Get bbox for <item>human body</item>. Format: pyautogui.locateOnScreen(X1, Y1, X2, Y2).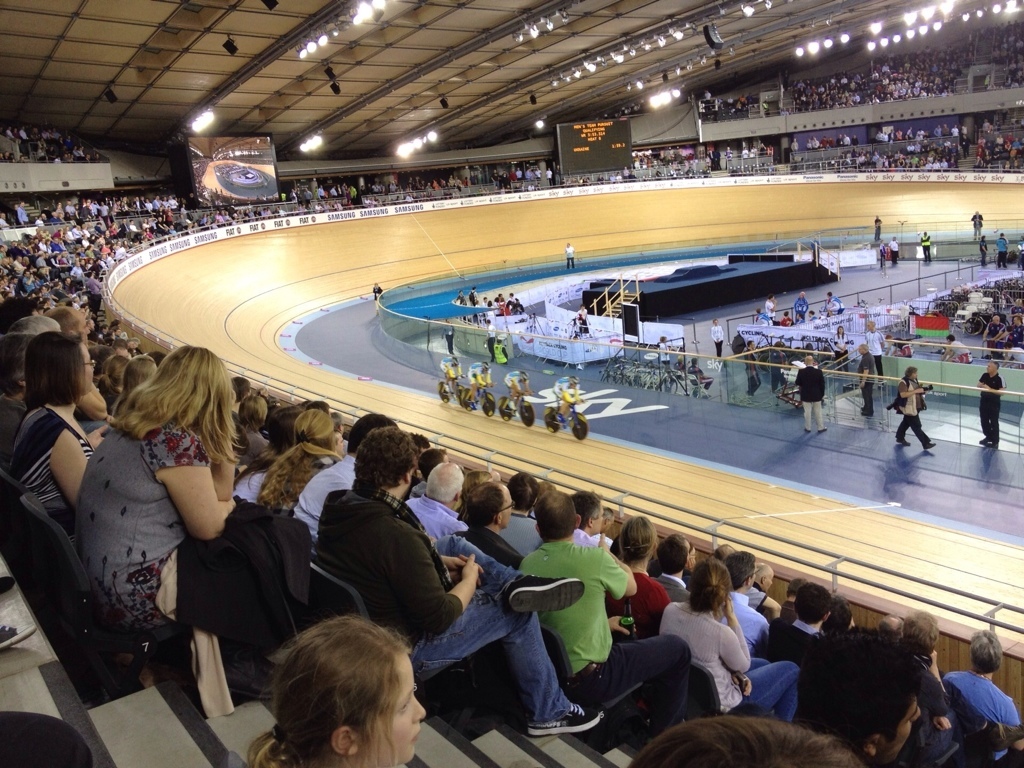
pyautogui.locateOnScreen(835, 336, 850, 370).
